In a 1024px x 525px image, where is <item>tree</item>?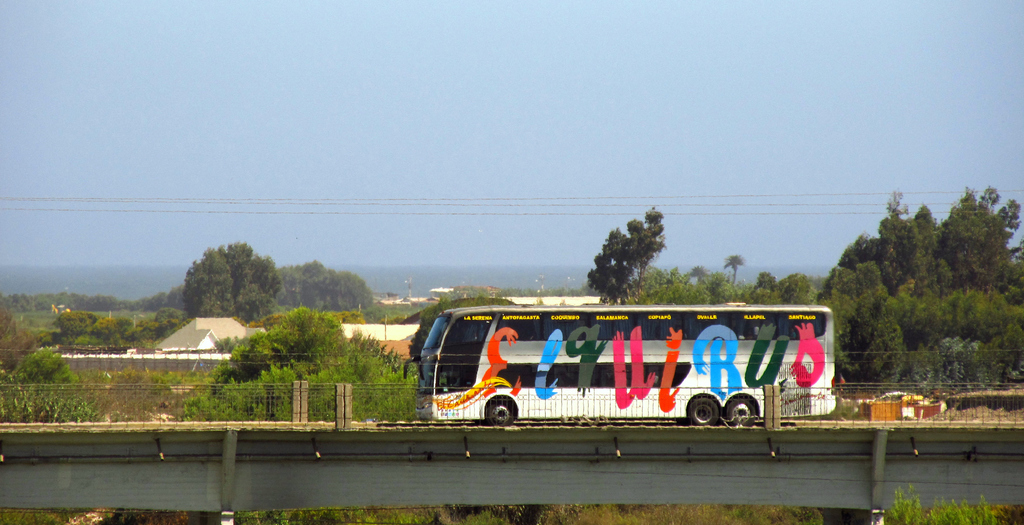
bbox=(60, 305, 106, 353).
